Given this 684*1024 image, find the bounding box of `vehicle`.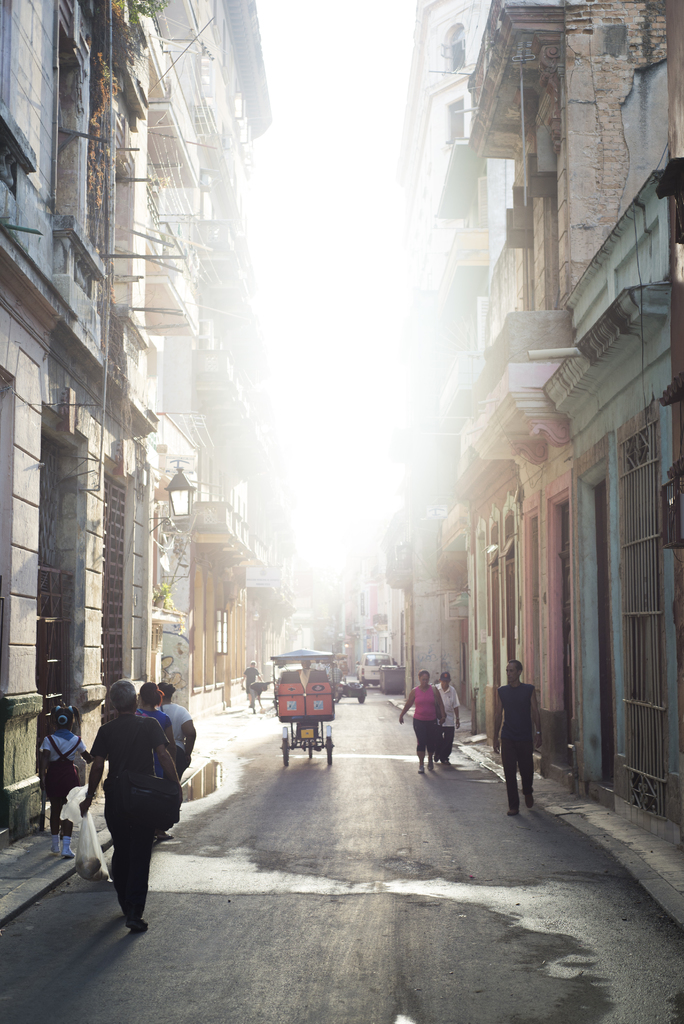
{"x1": 329, "y1": 676, "x2": 361, "y2": 695}.
